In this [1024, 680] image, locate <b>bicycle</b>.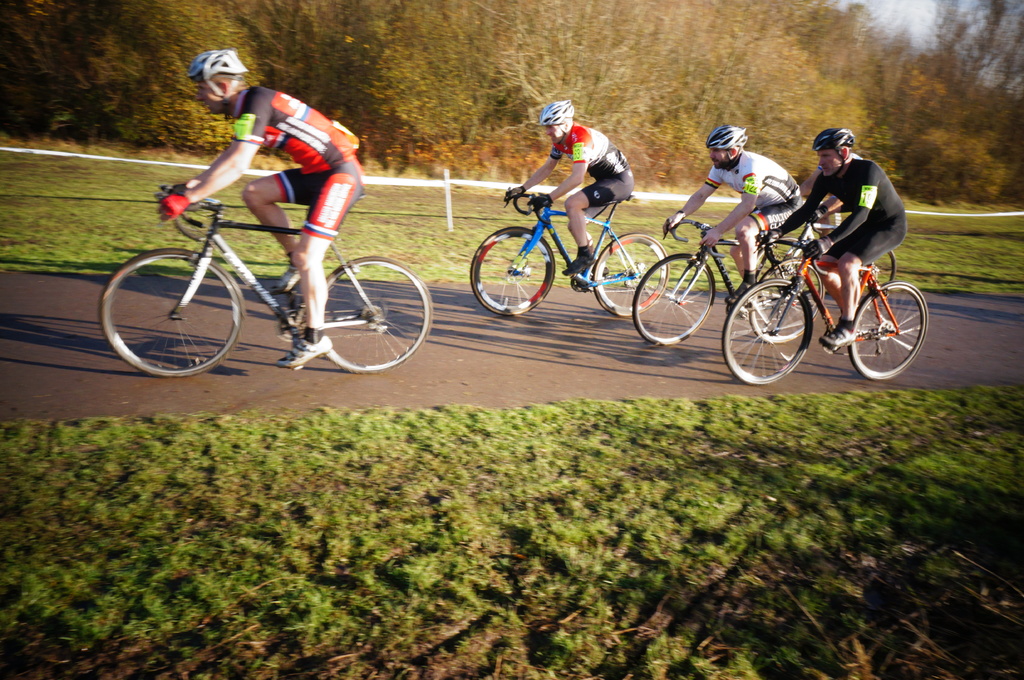
Bounding box: x1=97, y1=178, x2=435, y2=377.
